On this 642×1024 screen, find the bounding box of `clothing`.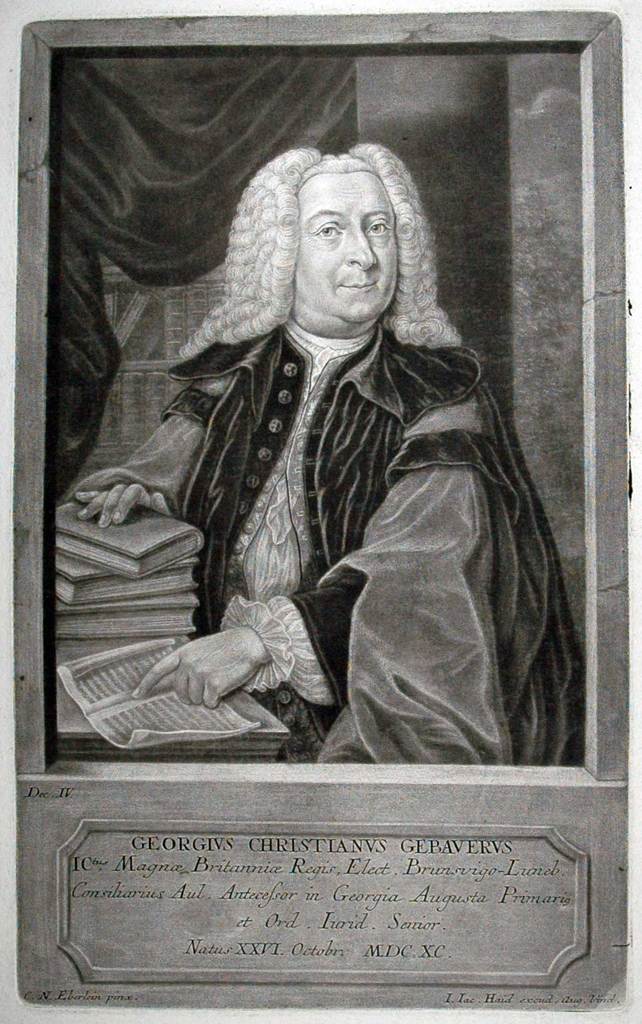
Bounding box: 59,318,583,771.
